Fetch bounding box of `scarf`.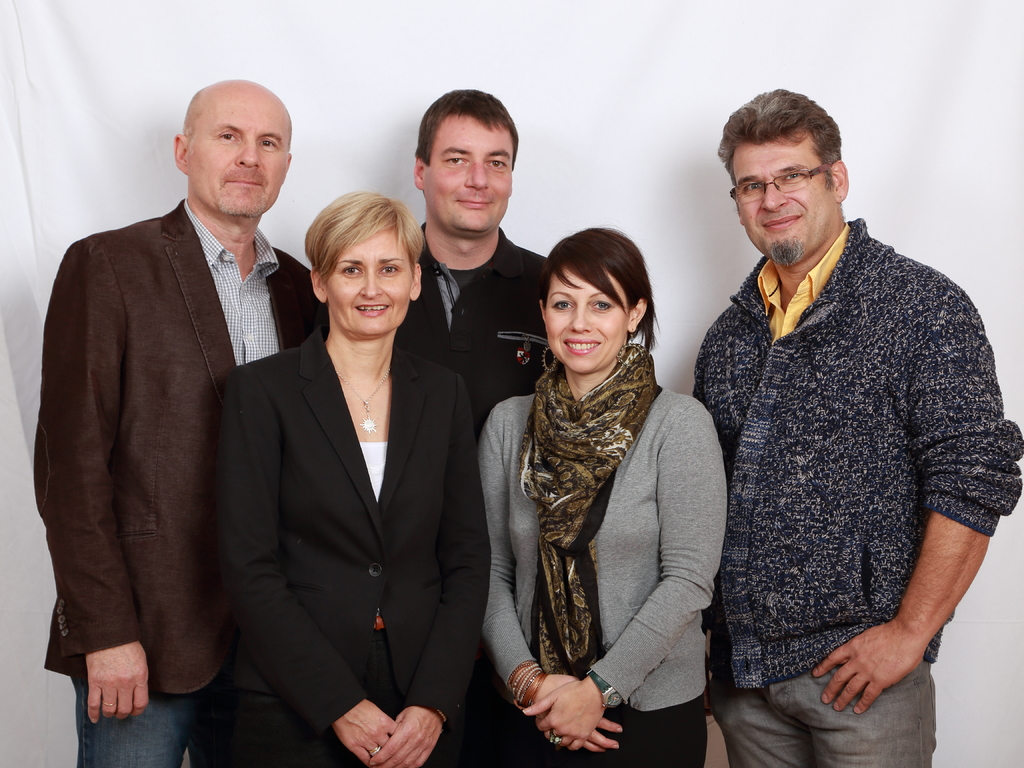
Bbox: 519,339,664,674.
